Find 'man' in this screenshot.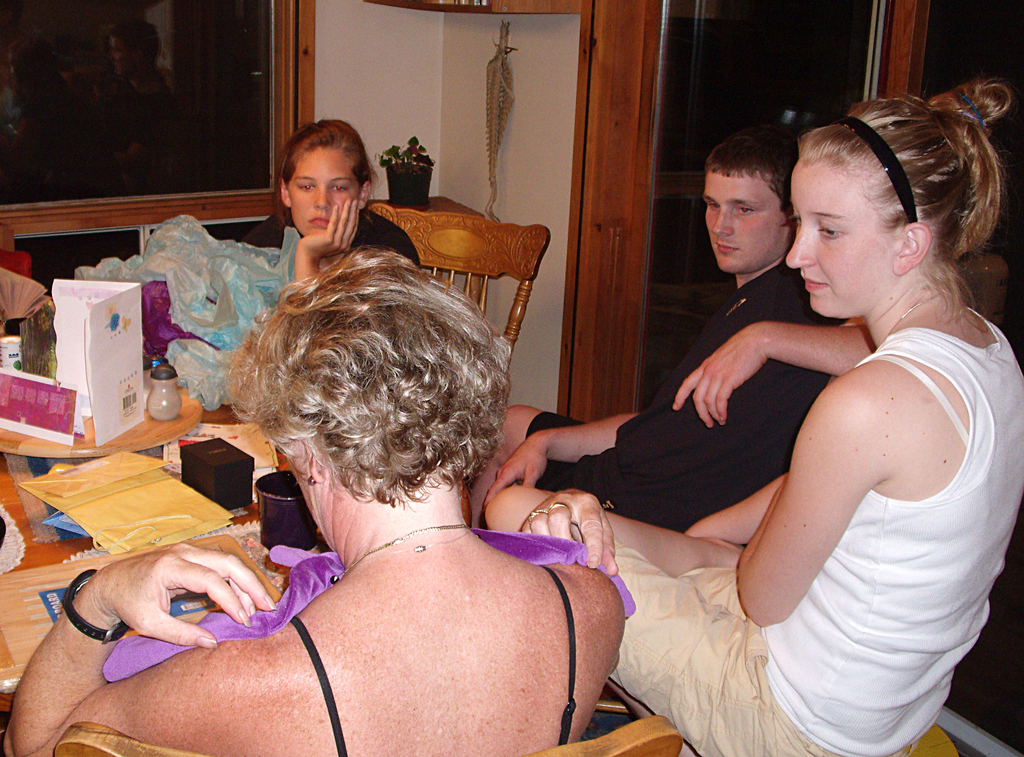
The bounding box for 'man' is 499/128/876/529.
